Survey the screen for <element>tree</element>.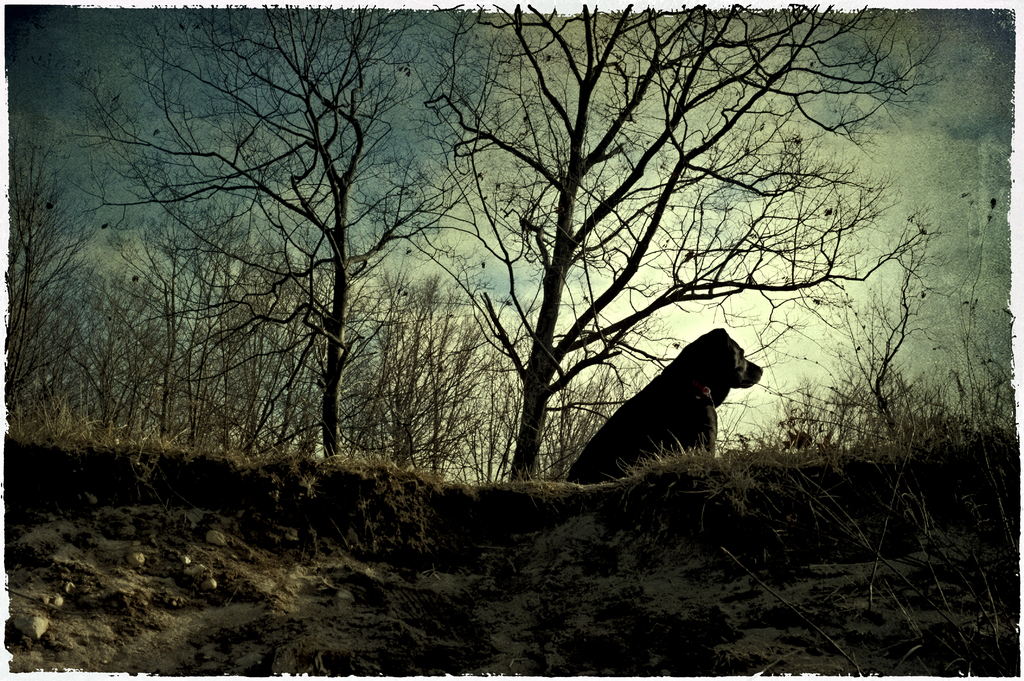
Survey found: BBox(427, 10, 915, 483).
